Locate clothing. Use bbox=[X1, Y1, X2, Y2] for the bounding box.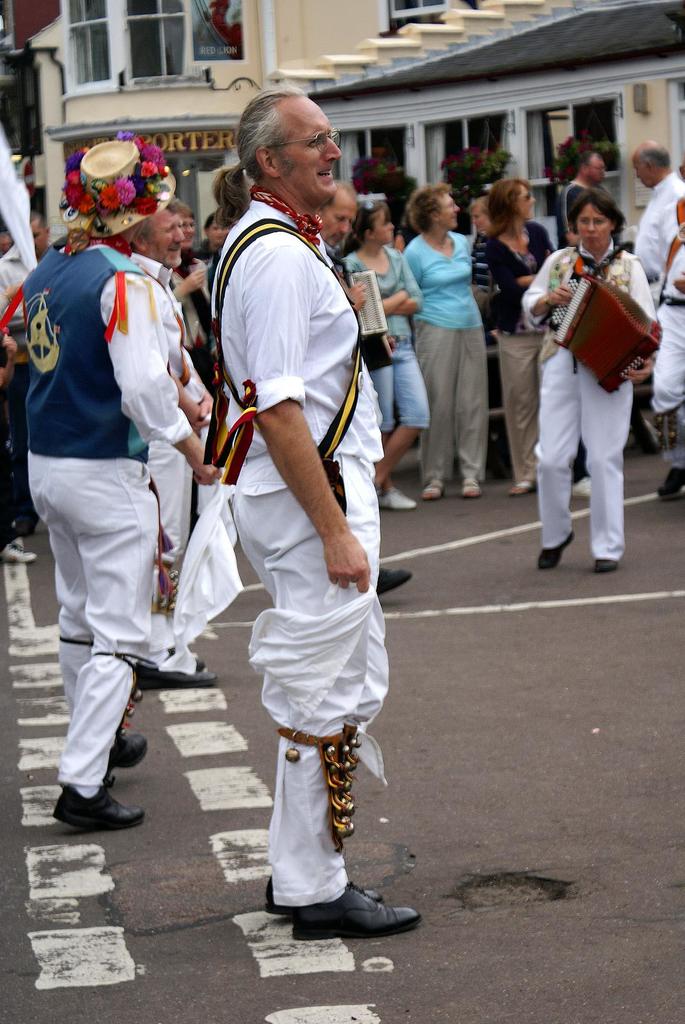
bbox=[409, 241, 474, 321].
